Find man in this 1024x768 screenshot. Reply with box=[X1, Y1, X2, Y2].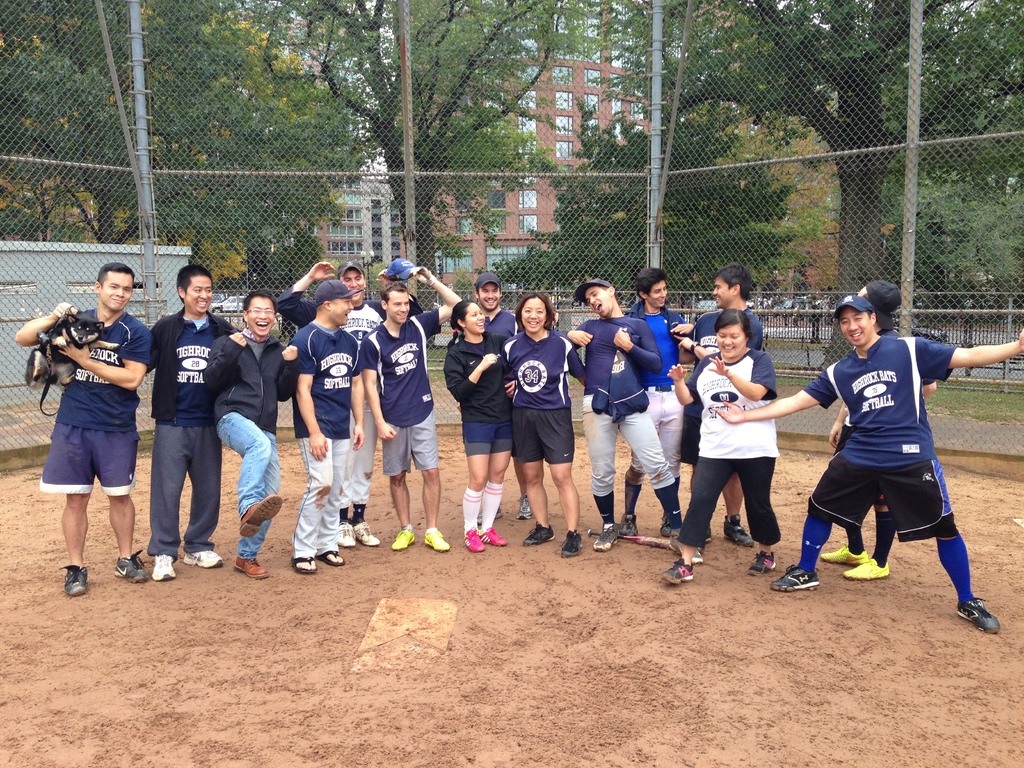
box=[128, 273, 236, 572].
